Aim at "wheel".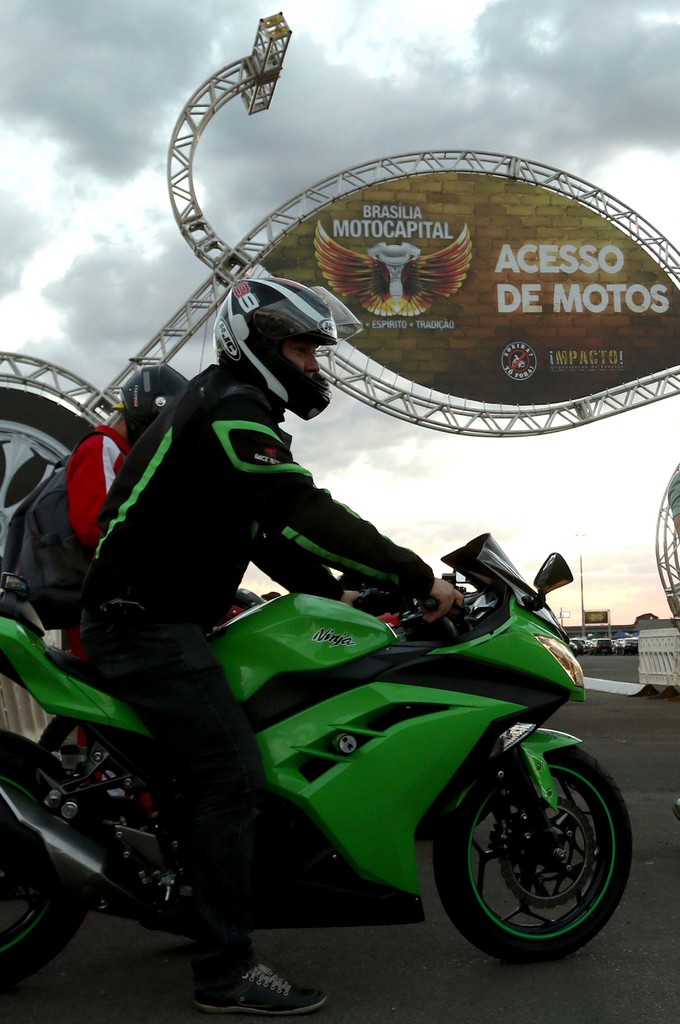
Aimed at BBox(0, 722, 92, 993).
